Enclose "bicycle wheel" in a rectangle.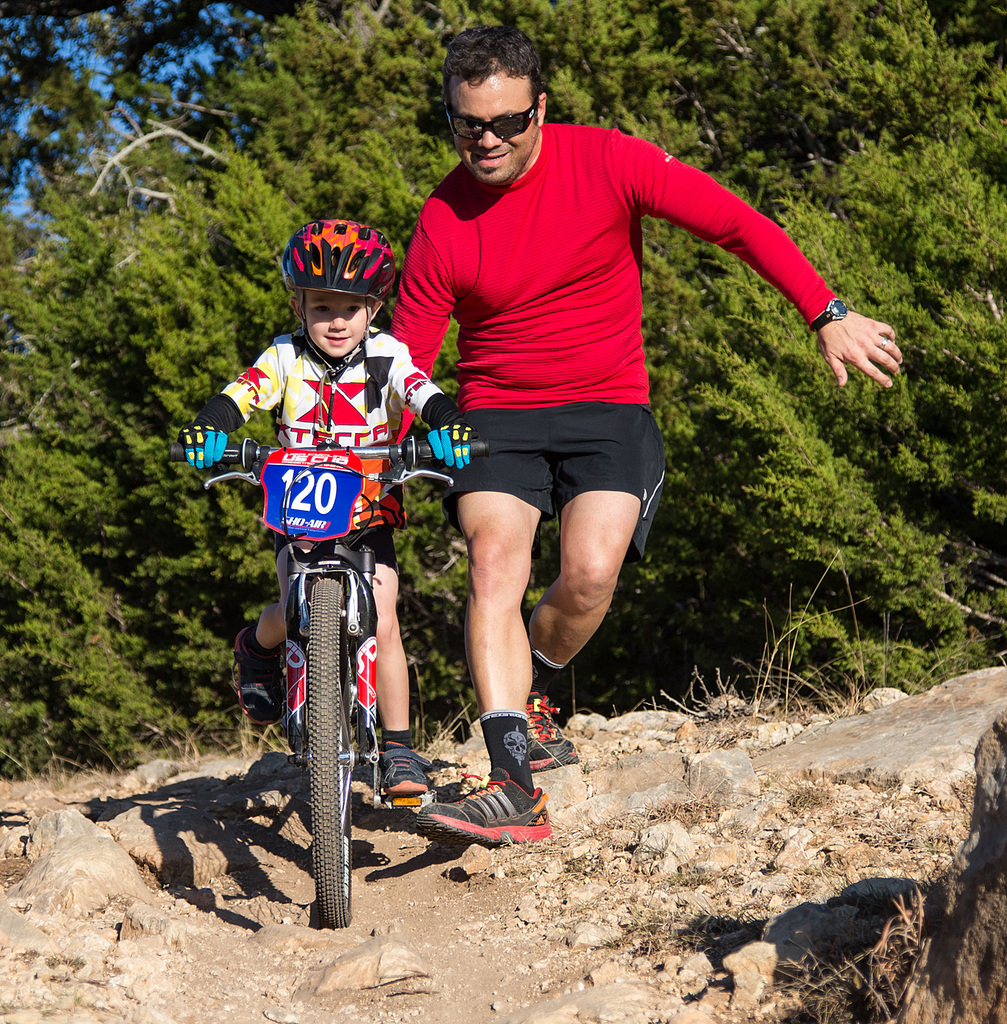
Rect(317, 575, 353, 925).
